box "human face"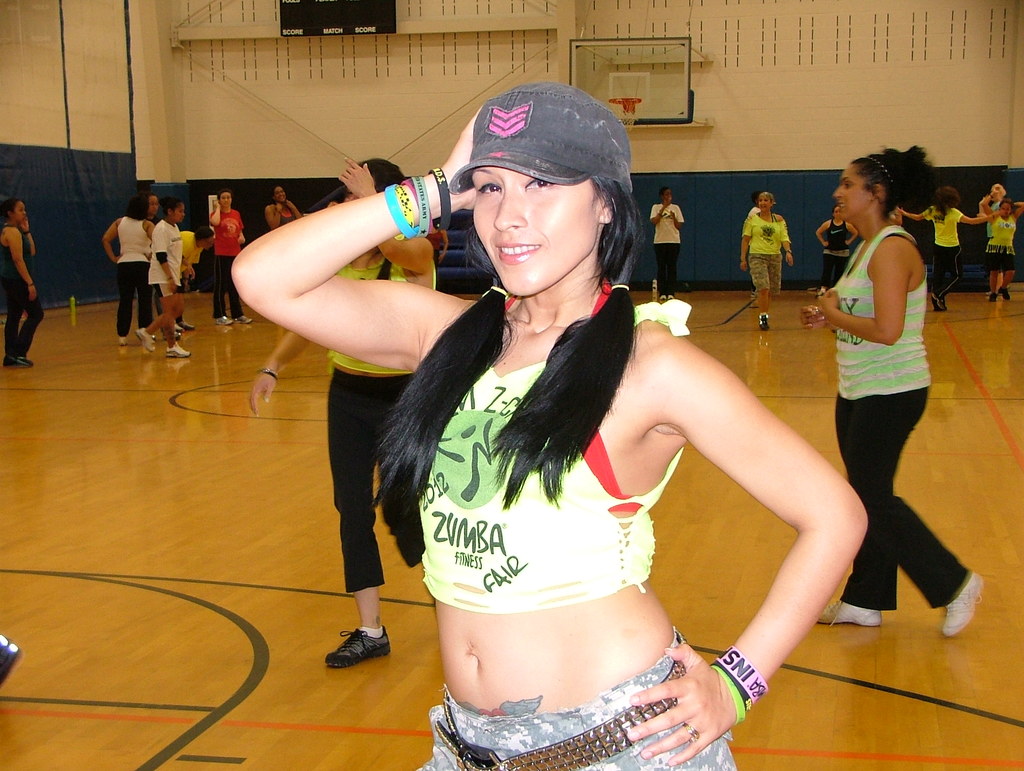
[left=147, top=197, right=162, bottom=214]
